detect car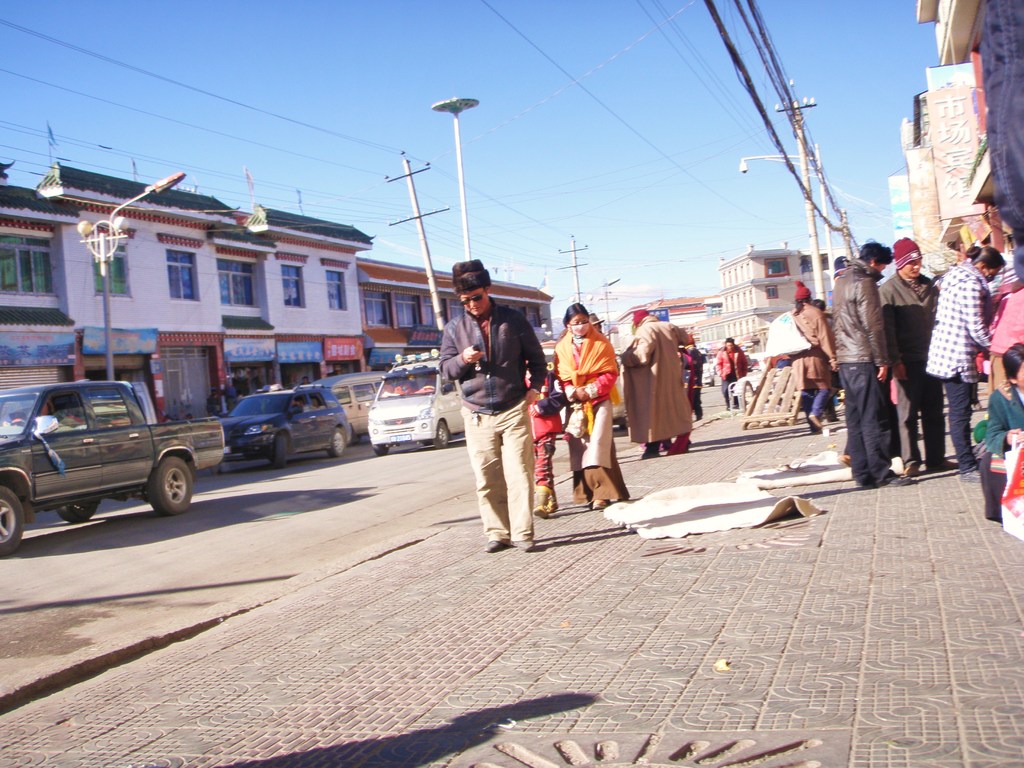
box=[229, 383, 353, 460]
